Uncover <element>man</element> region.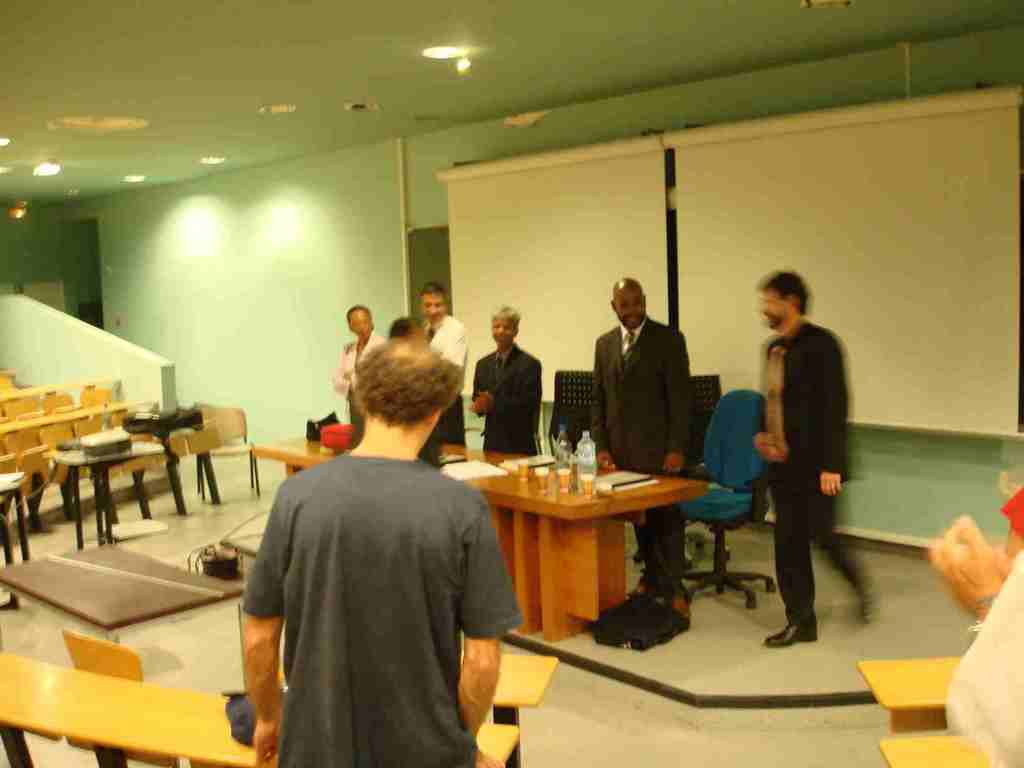
Uncovered: x1=746, y1=269, x2=855, y2=655.
